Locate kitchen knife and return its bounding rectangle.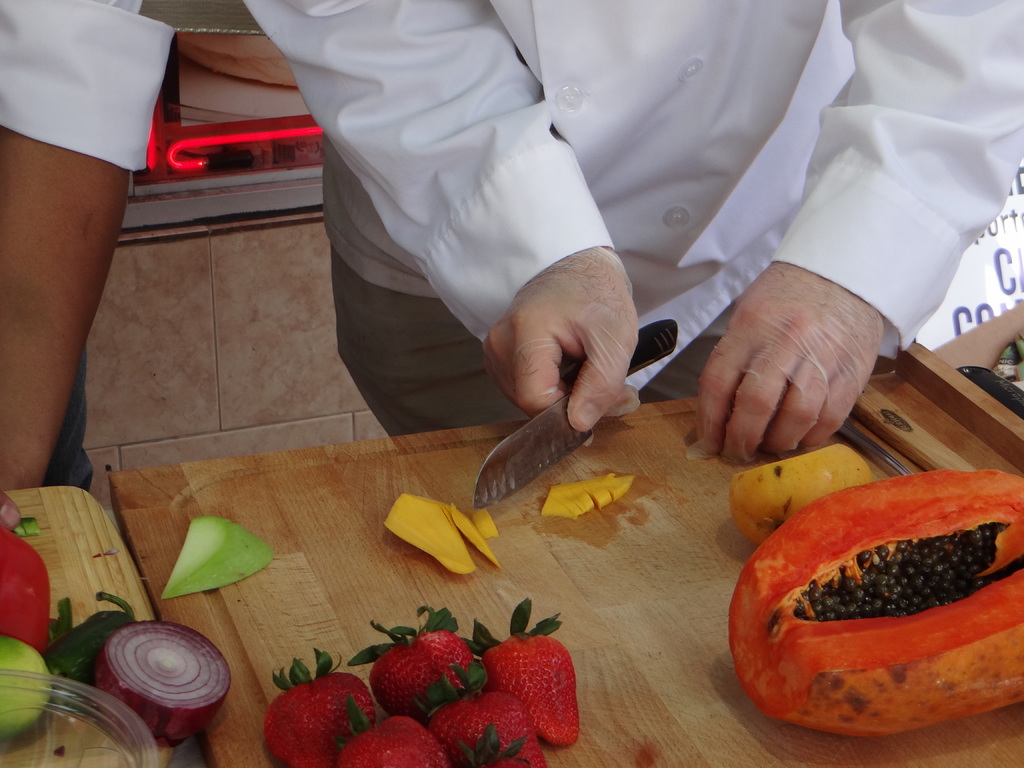
x1=472 y1=313 x2=680 y2=506.
